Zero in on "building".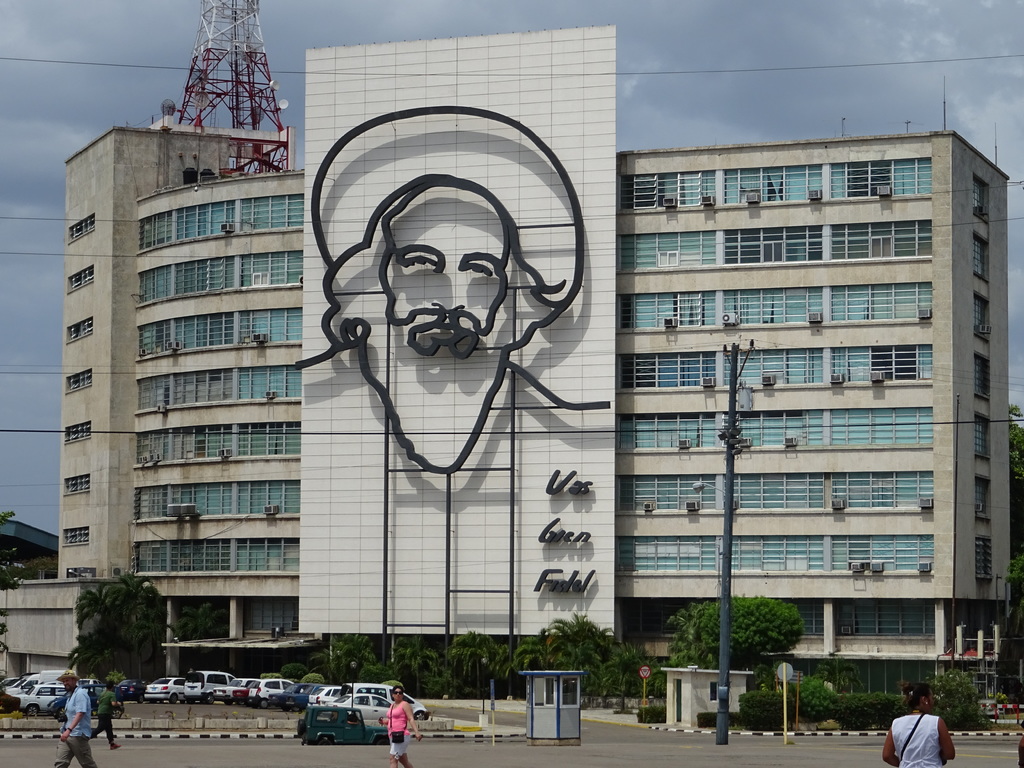
Zeroed in: {"x1": 56, "y1": 49, "x2": 1009, "y2": 717}.
